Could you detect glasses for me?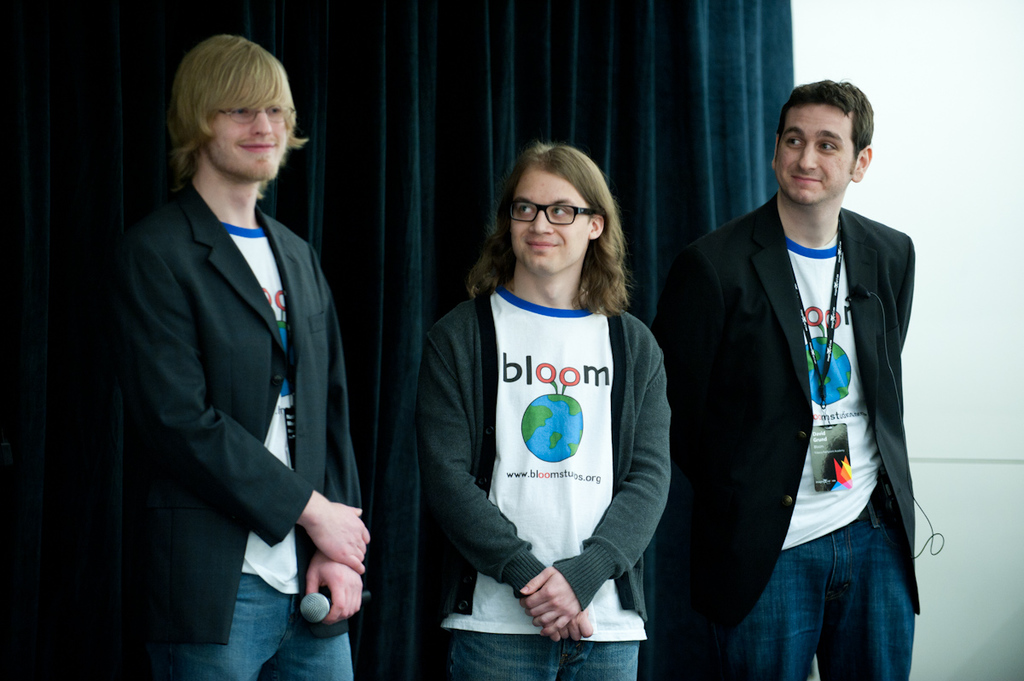
Detection result: locate(501, 192, 615, 242).
